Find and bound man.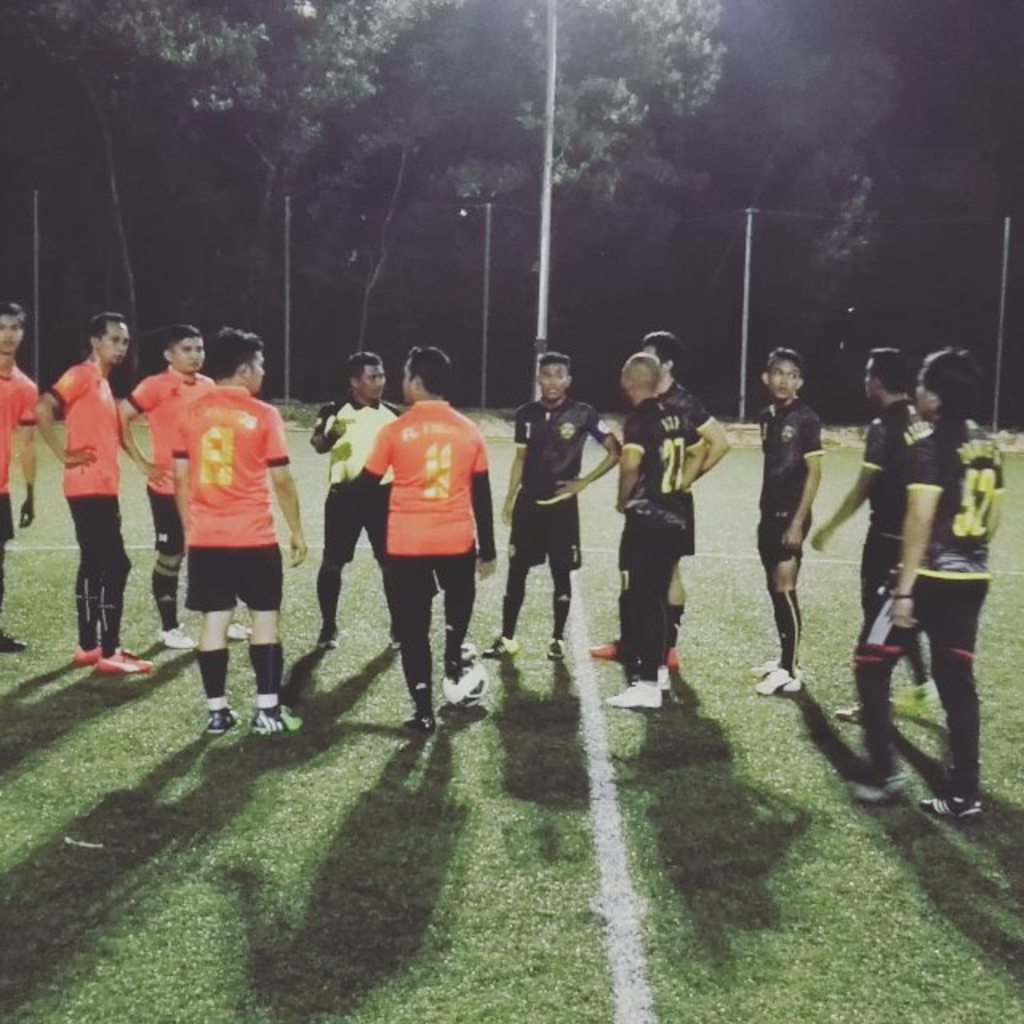
Bound: (603, 352, 706, 715).
